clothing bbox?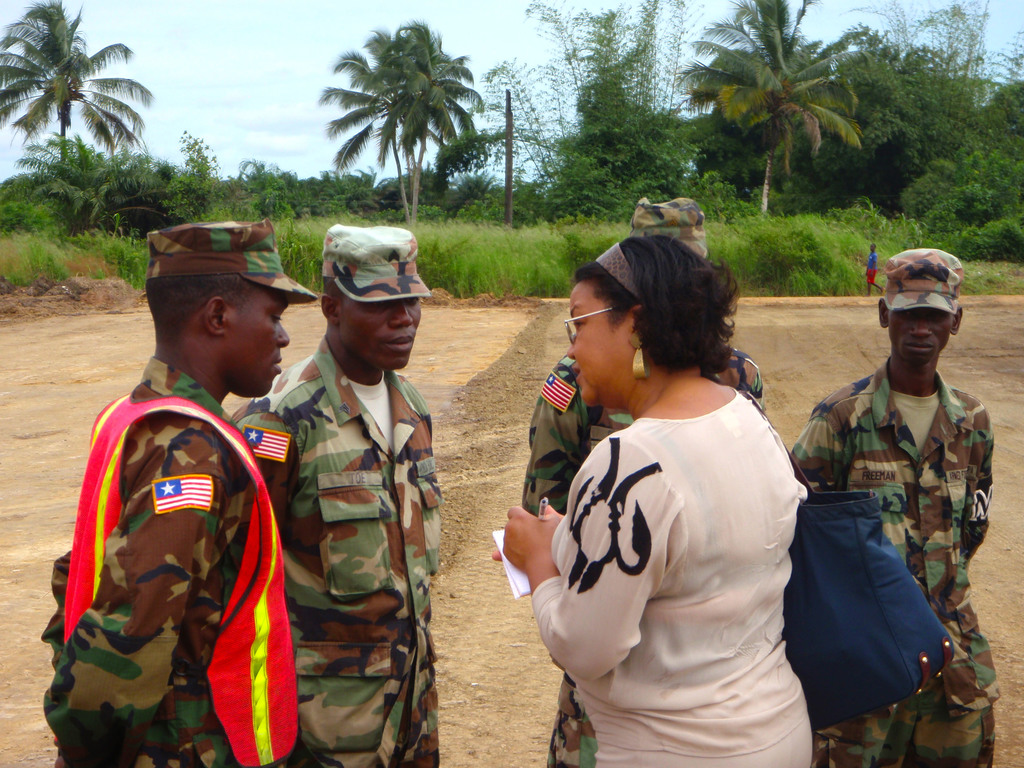
52/329/303/766
